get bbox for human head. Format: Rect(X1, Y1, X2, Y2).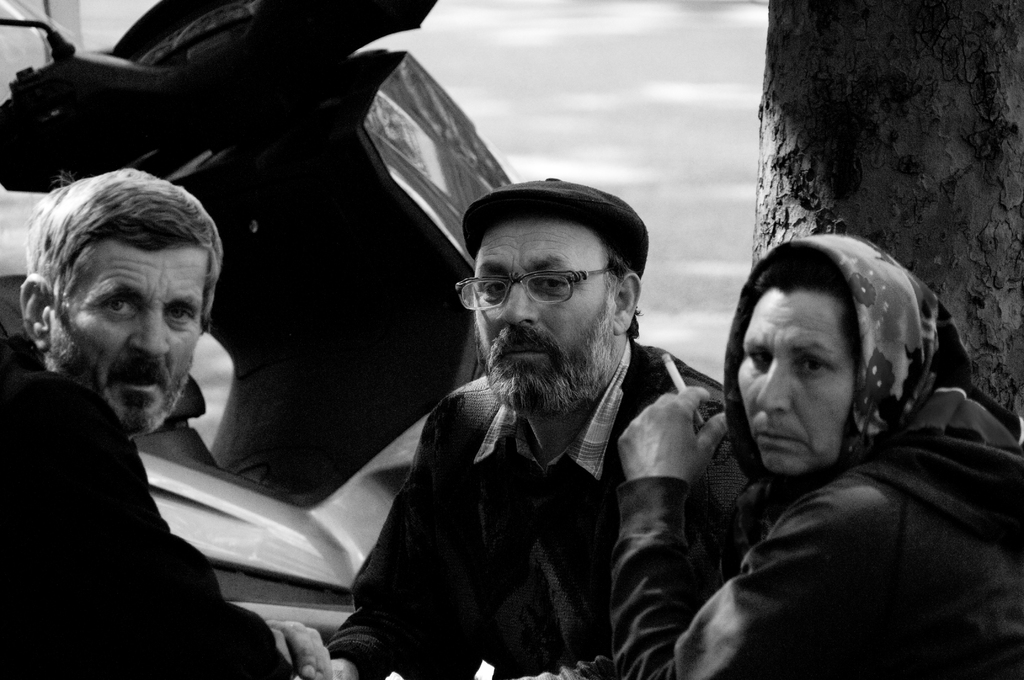
Rect(454, 172, 650, 423).
